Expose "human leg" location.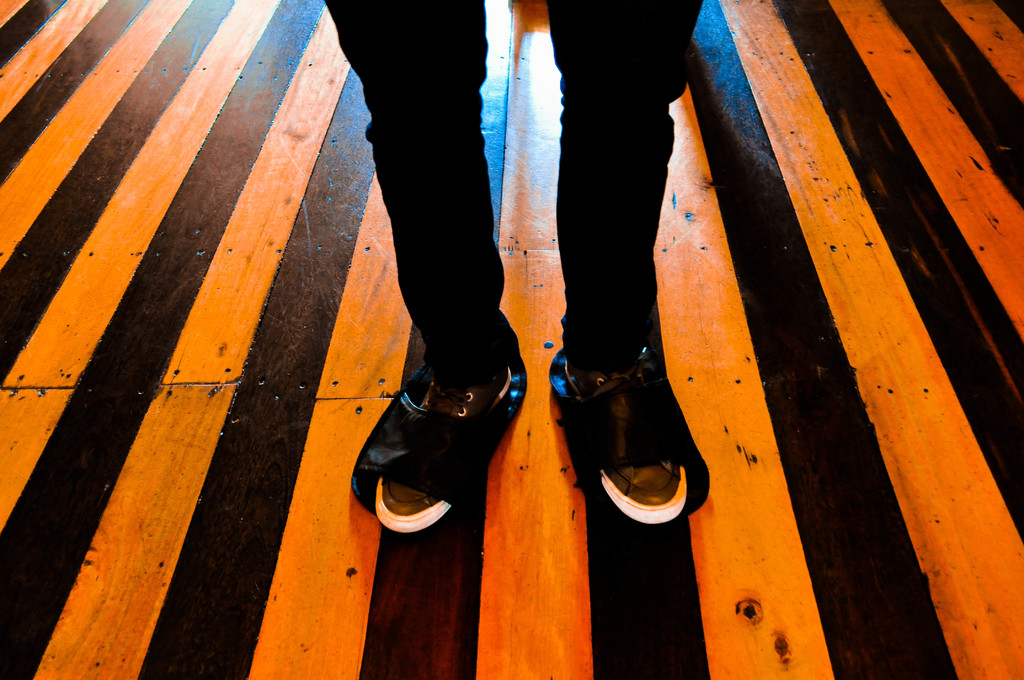
Exposed at <region>334, 0, 524, 535</region>.
